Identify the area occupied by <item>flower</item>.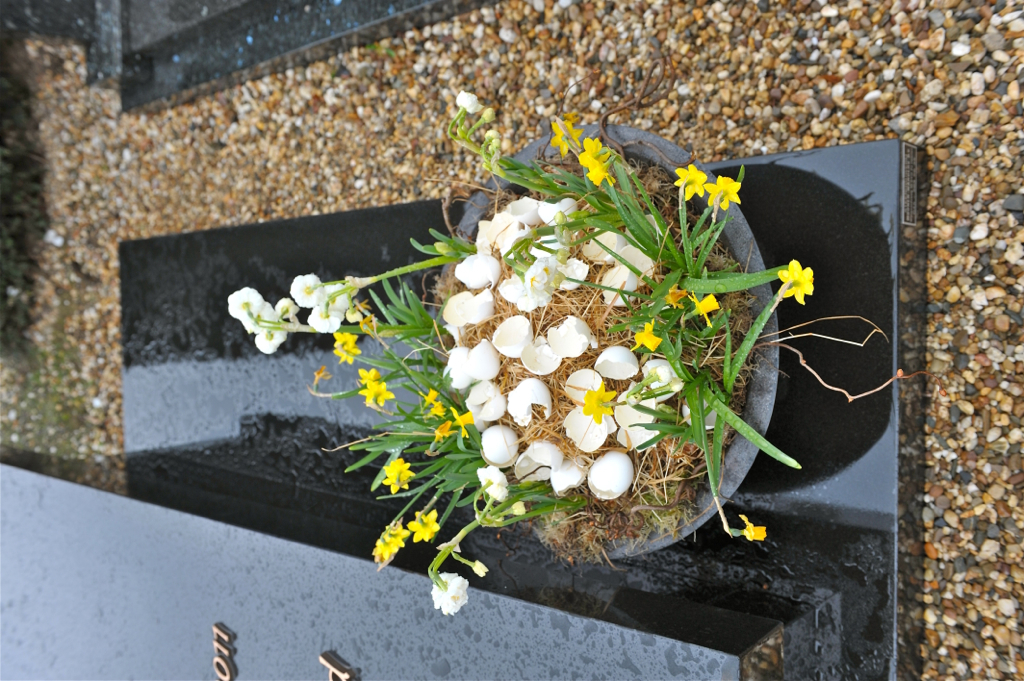
Area: {"x1": 356, "y1": 369, "x2": 382, "y2": 379}.
